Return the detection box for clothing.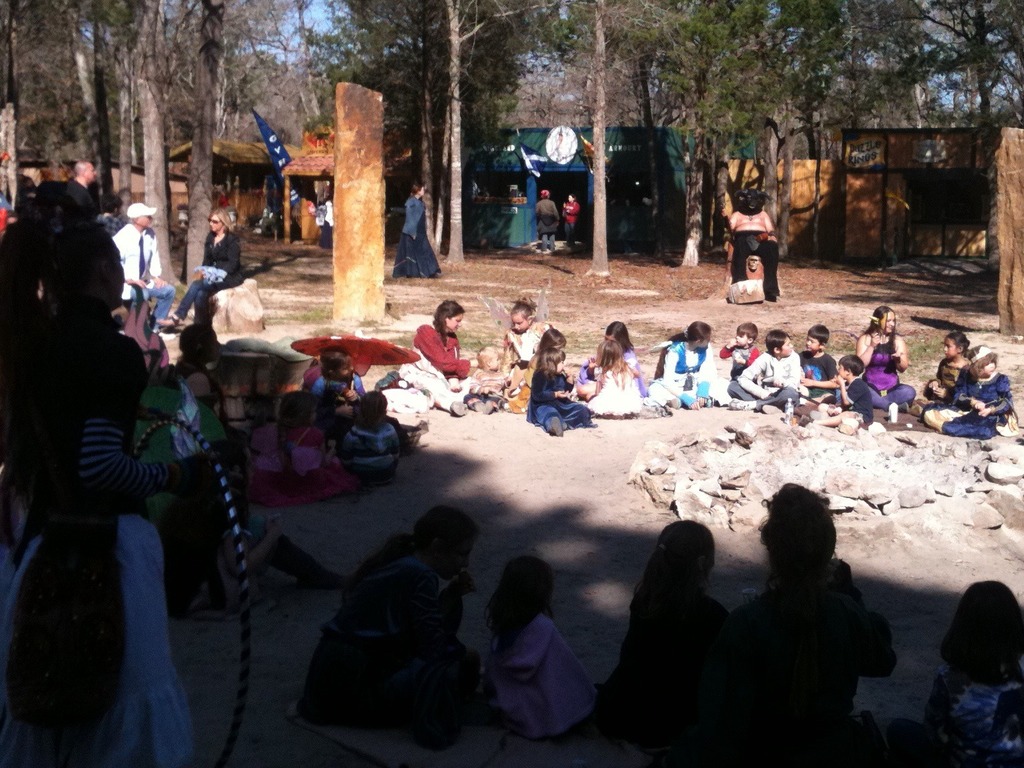
(599, 581, 746, 756).
